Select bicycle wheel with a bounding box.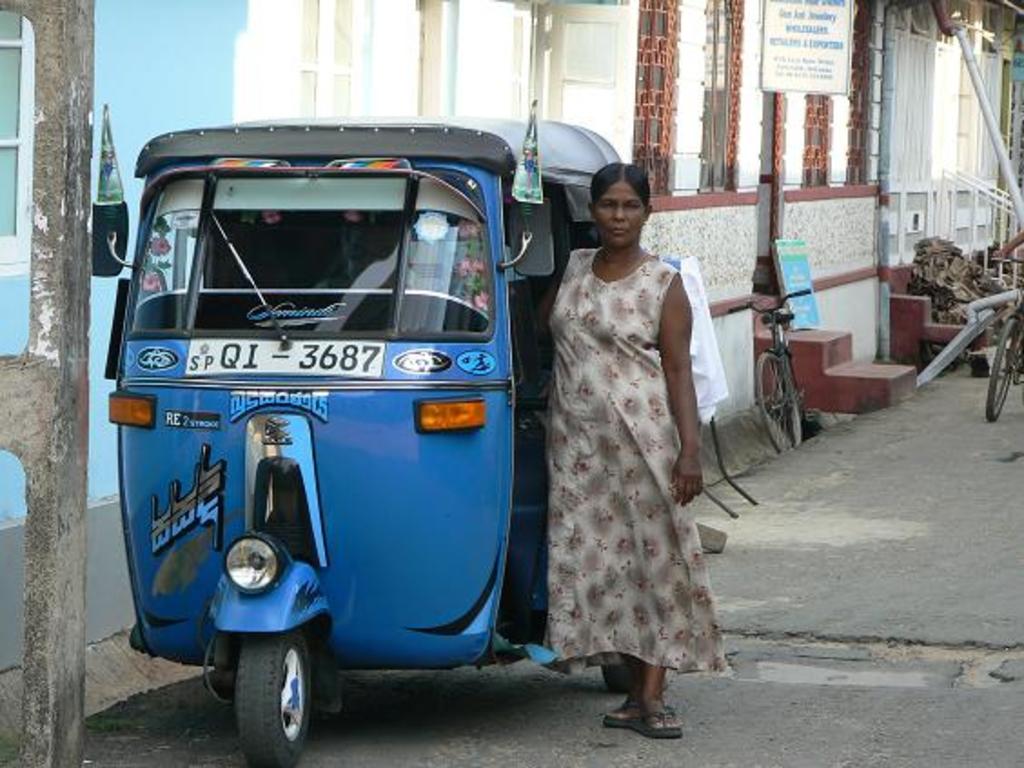
(left=755, top=350, right=801, bottom=448).
